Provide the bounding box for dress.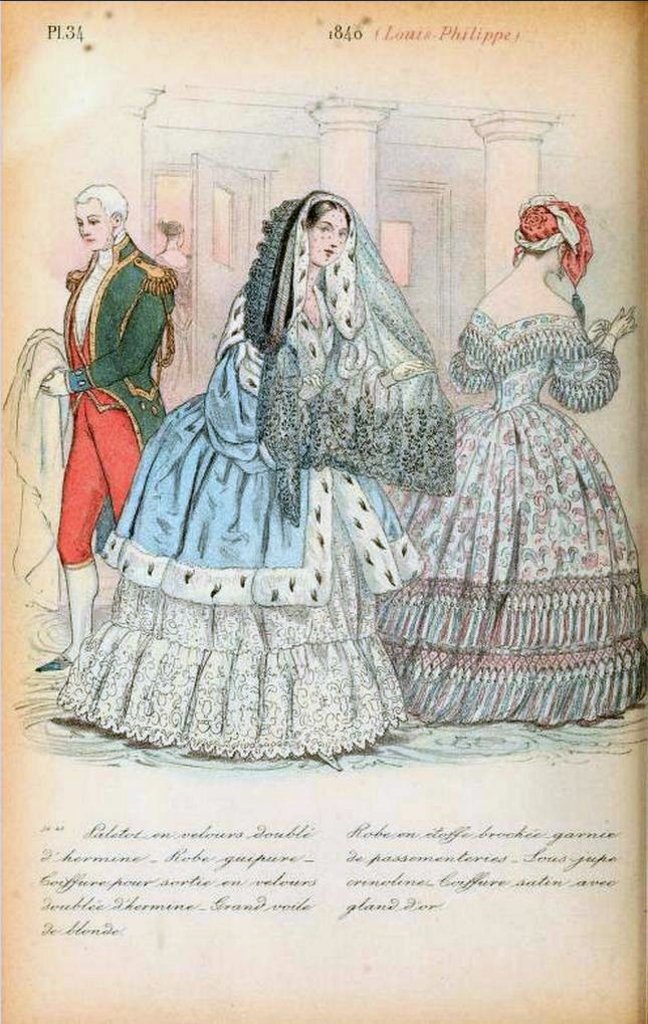
(379,317,647,732).
